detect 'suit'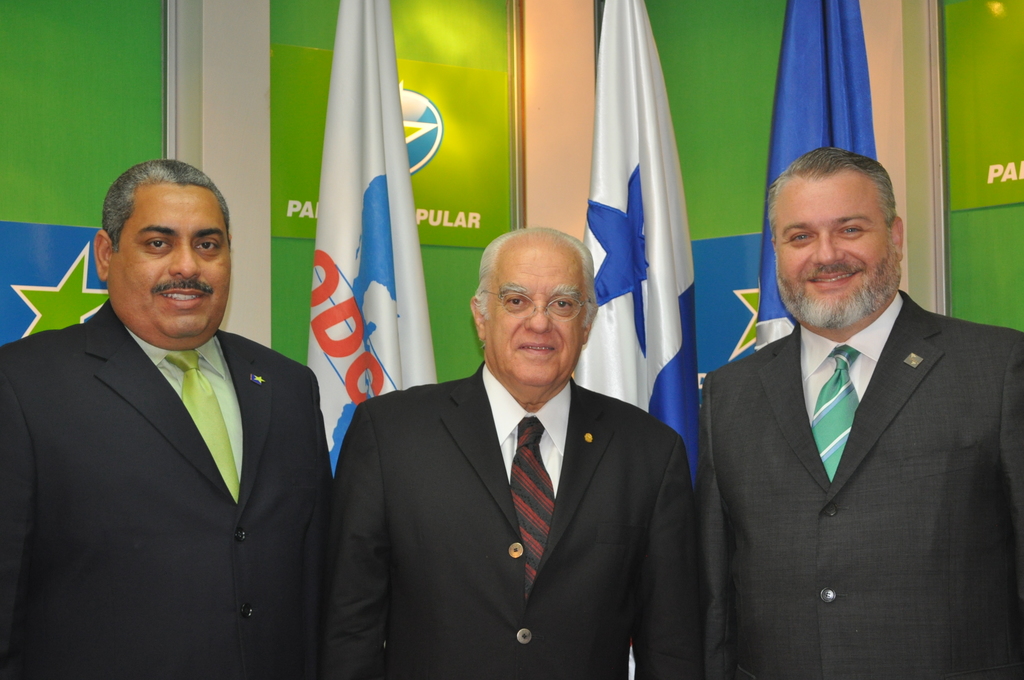
Rect(333, 364, 705, 679)
